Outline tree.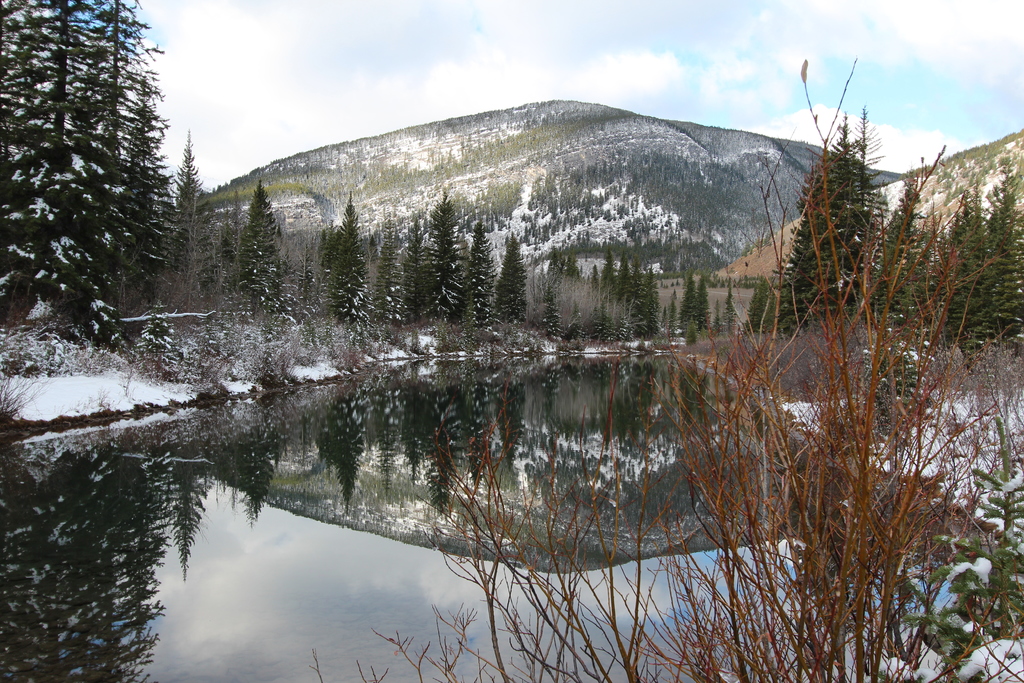
Outline: left=330, top=186, right=379, bottom=342.
